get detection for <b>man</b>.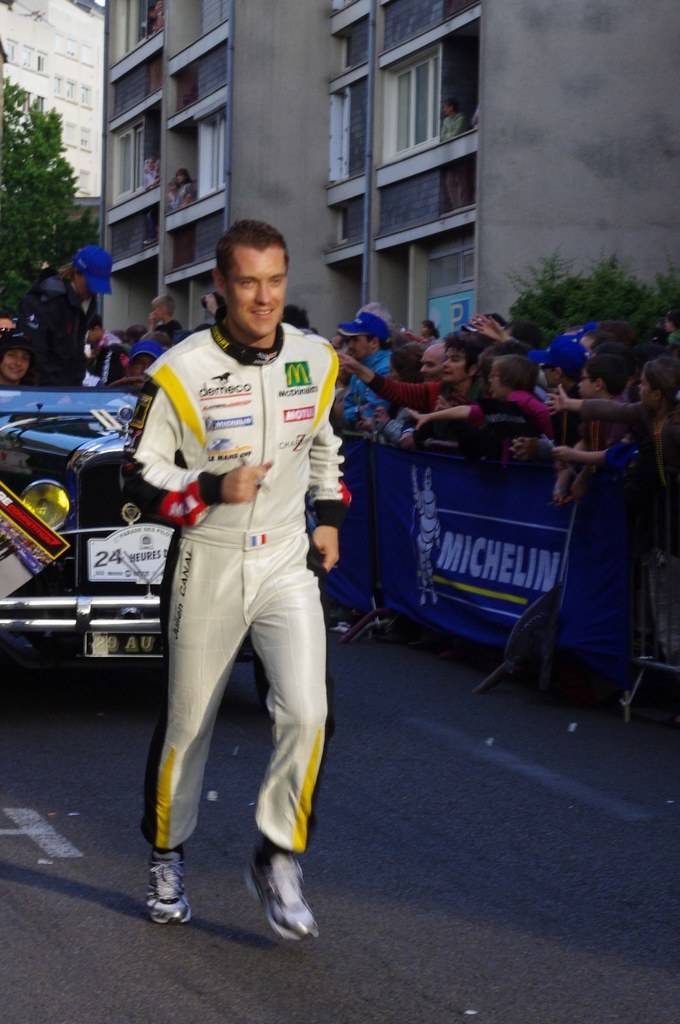
Detection: (left=116, top=183, right=362, bottom=956).
